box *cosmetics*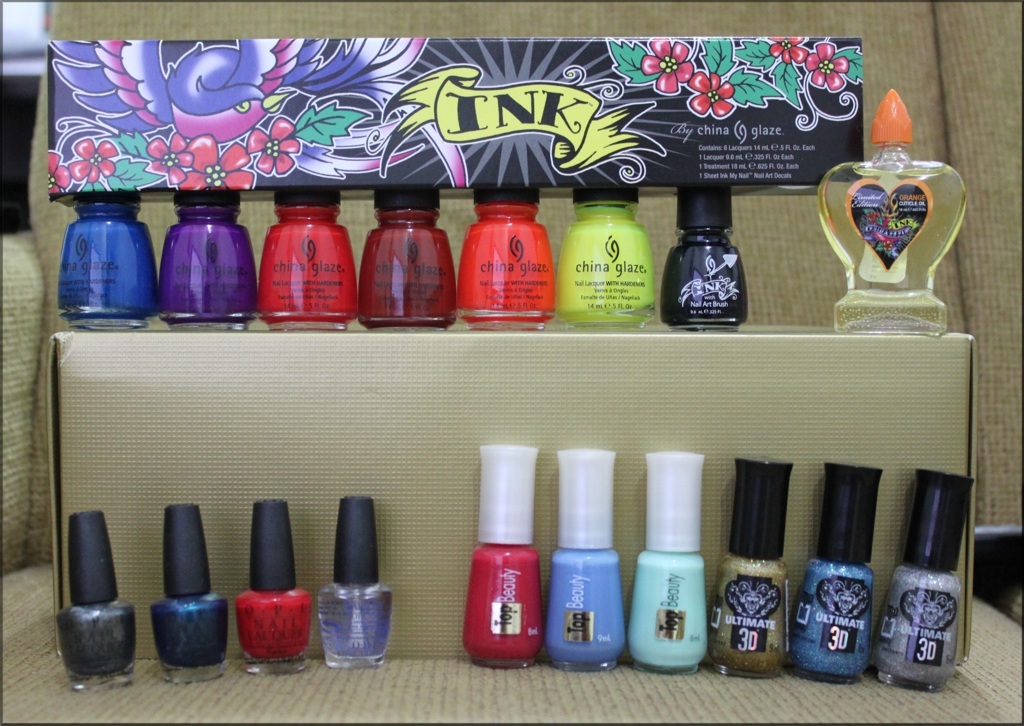
359/191/455/335
